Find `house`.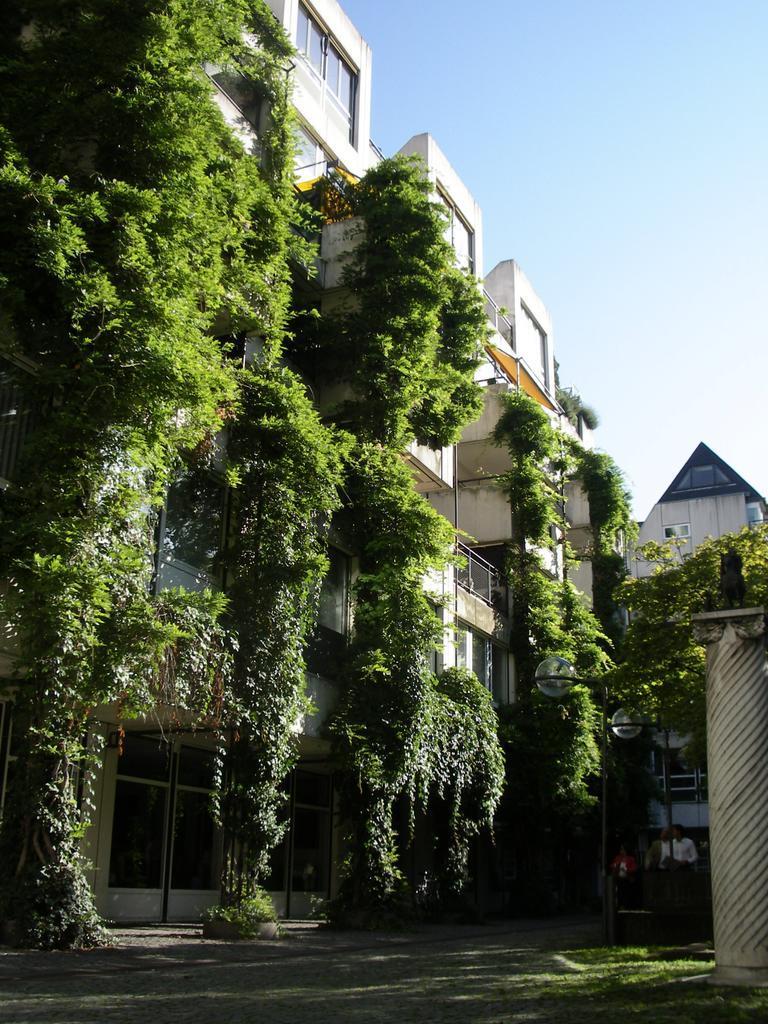
475 274 585 798.
